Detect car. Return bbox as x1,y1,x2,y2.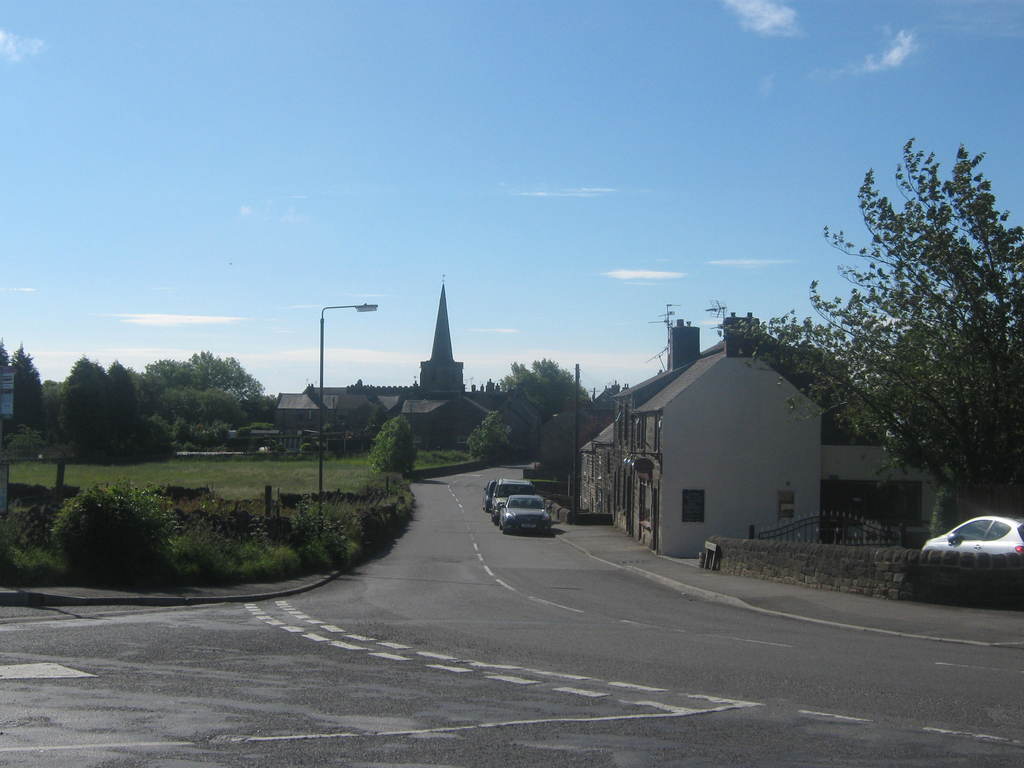
483,480,493,509.
